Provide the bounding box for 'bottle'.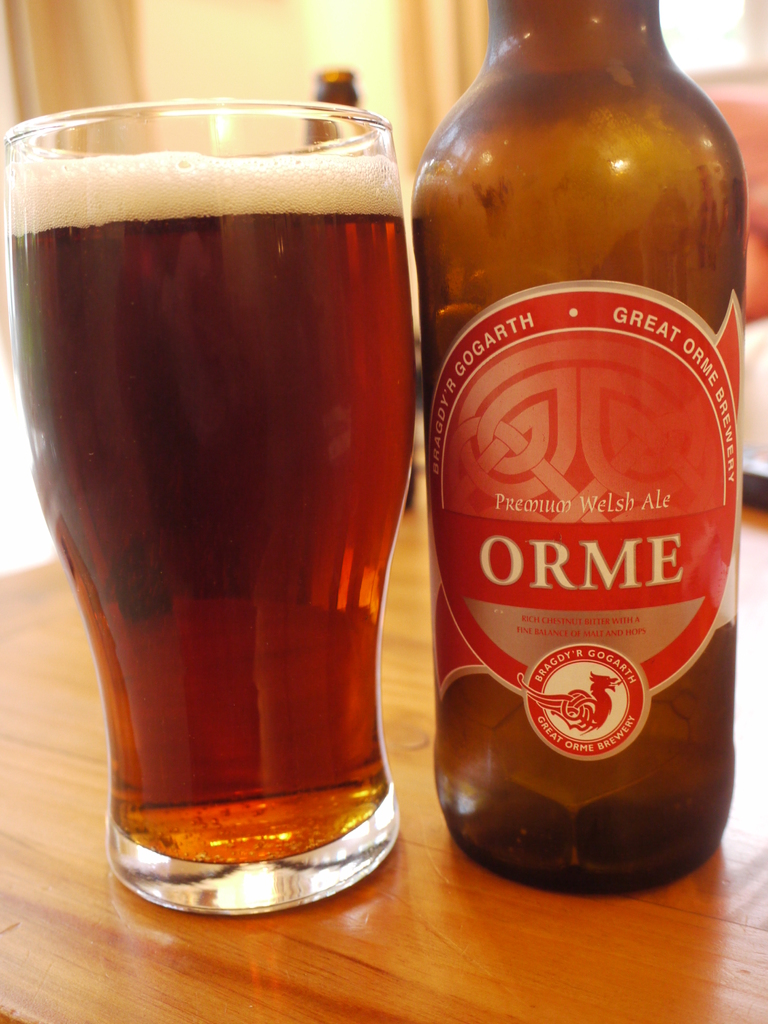
(410, 0, 749, 902).
